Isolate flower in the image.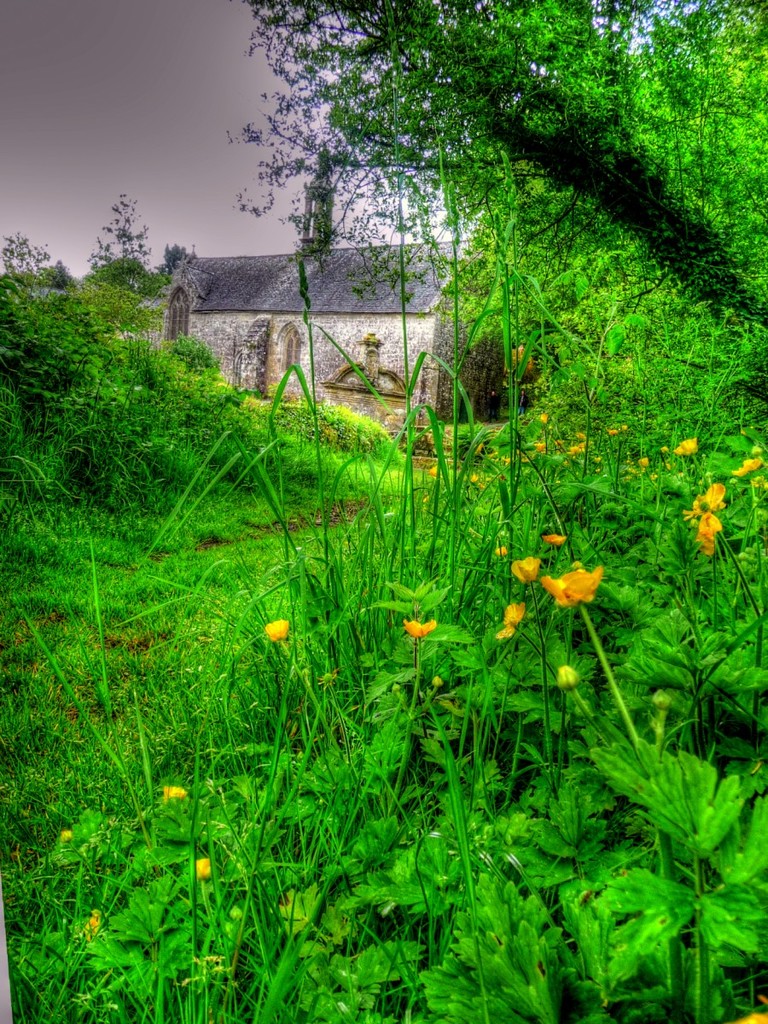
Isolated region: detection(59, 823, 70, 840).
